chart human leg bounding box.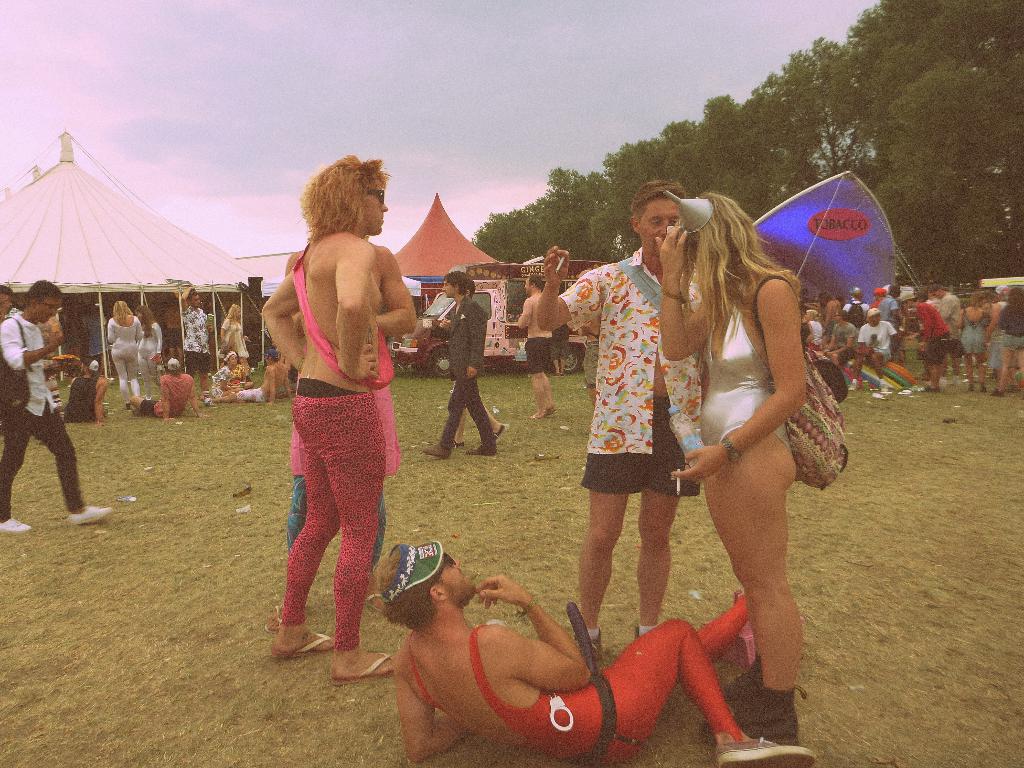
Charted: l=29, t=409, r=121, b=525.
